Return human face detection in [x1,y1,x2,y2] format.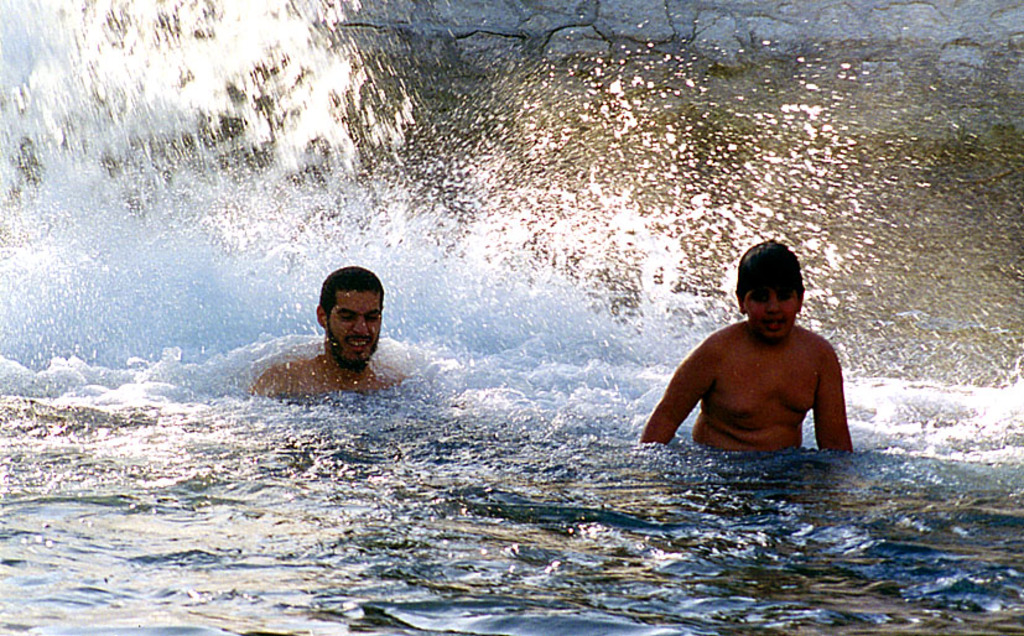
[332,287,385,363].
